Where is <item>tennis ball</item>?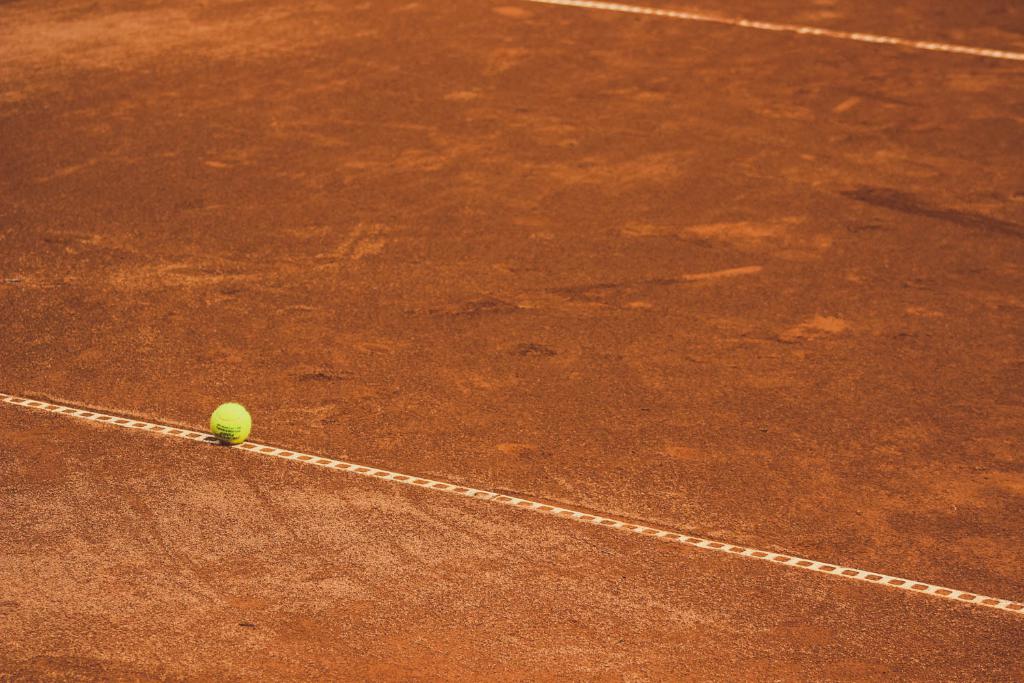
left=210, top=404, right=255, bottom=448.
